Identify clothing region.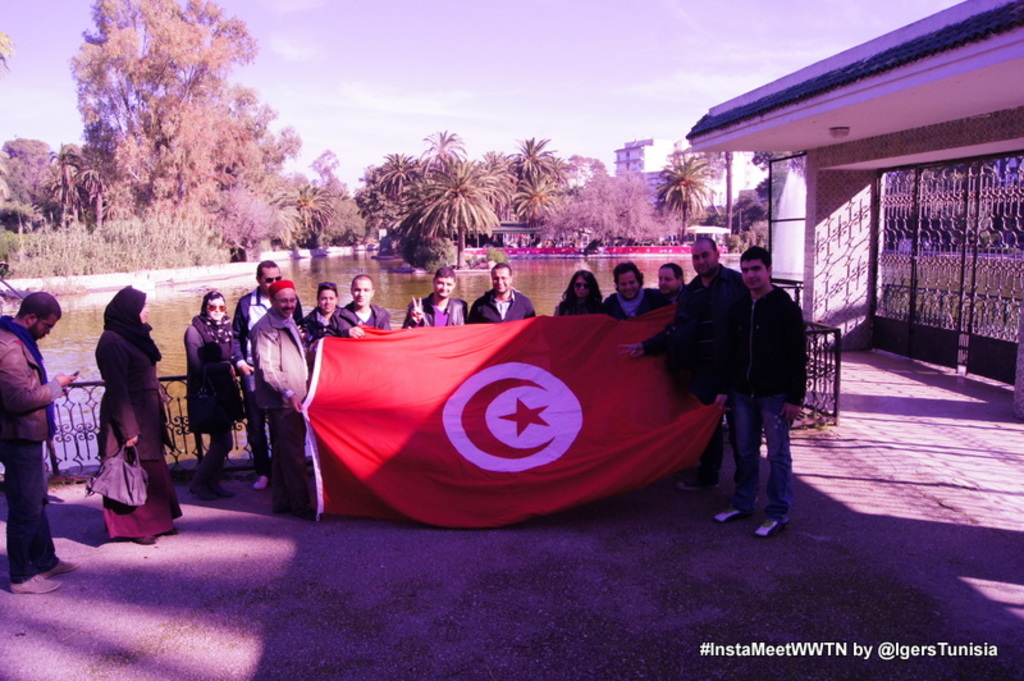
Region: (230,280,300,463).
